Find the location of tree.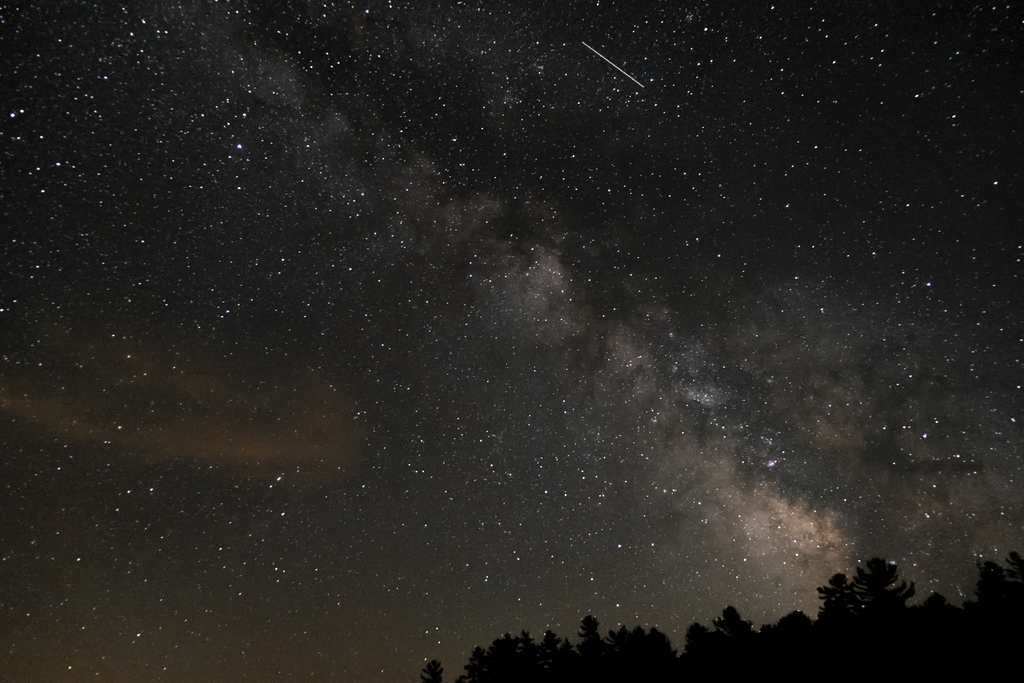
Location: (831, 560, 920, 641).
